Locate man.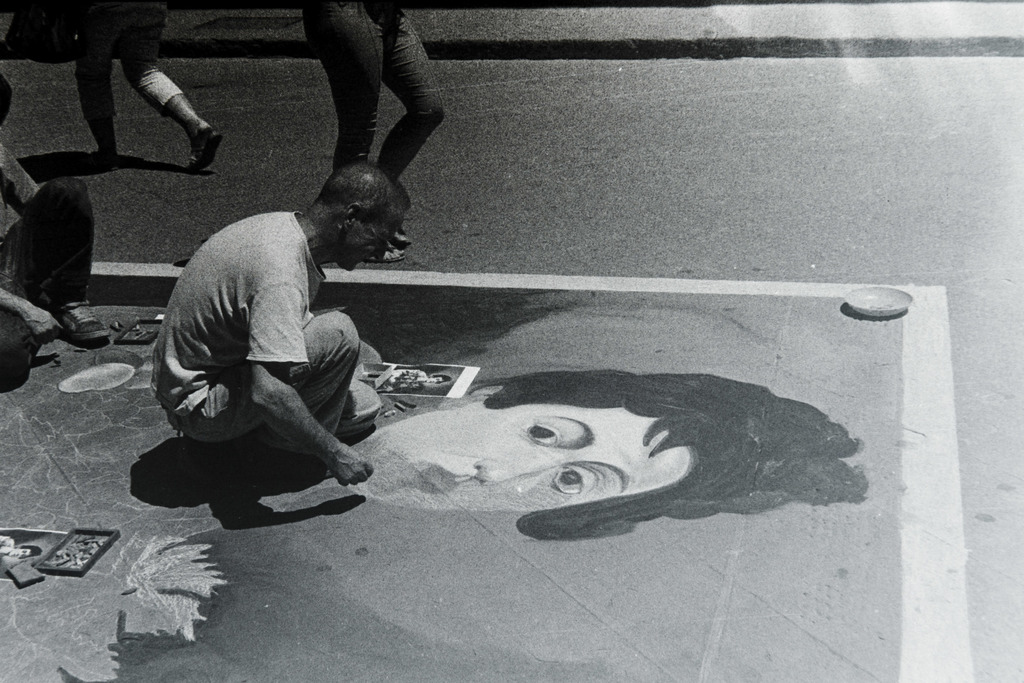
Bounding box: <box>132,195,402,524</box>.
